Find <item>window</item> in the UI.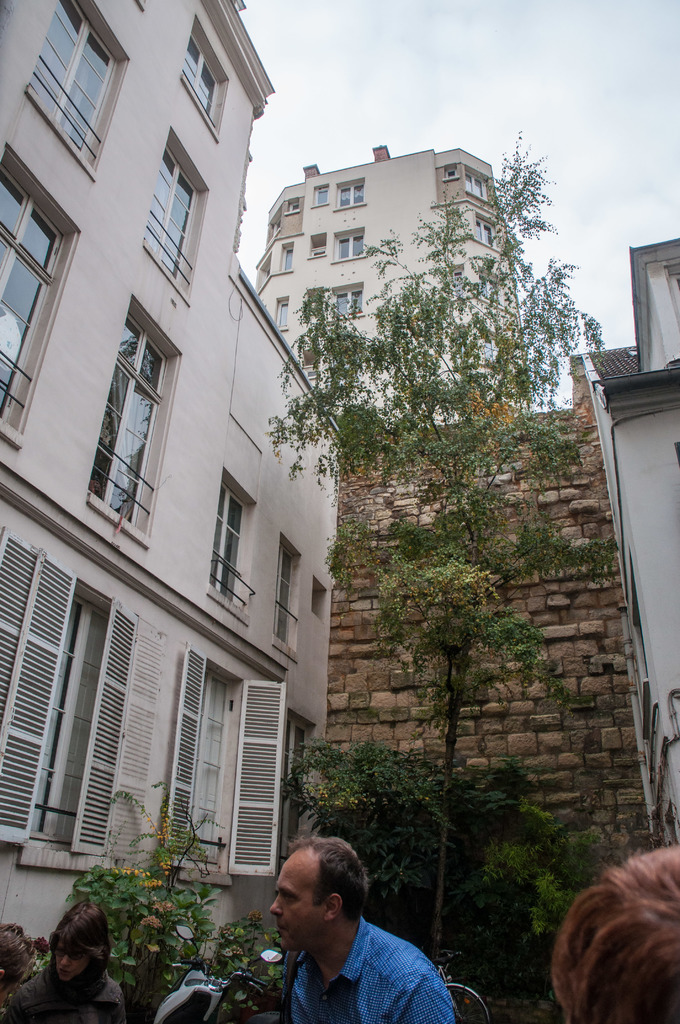
UI element at {"left": 338, "top": 230, "right": 364, "bottom": 259}.
